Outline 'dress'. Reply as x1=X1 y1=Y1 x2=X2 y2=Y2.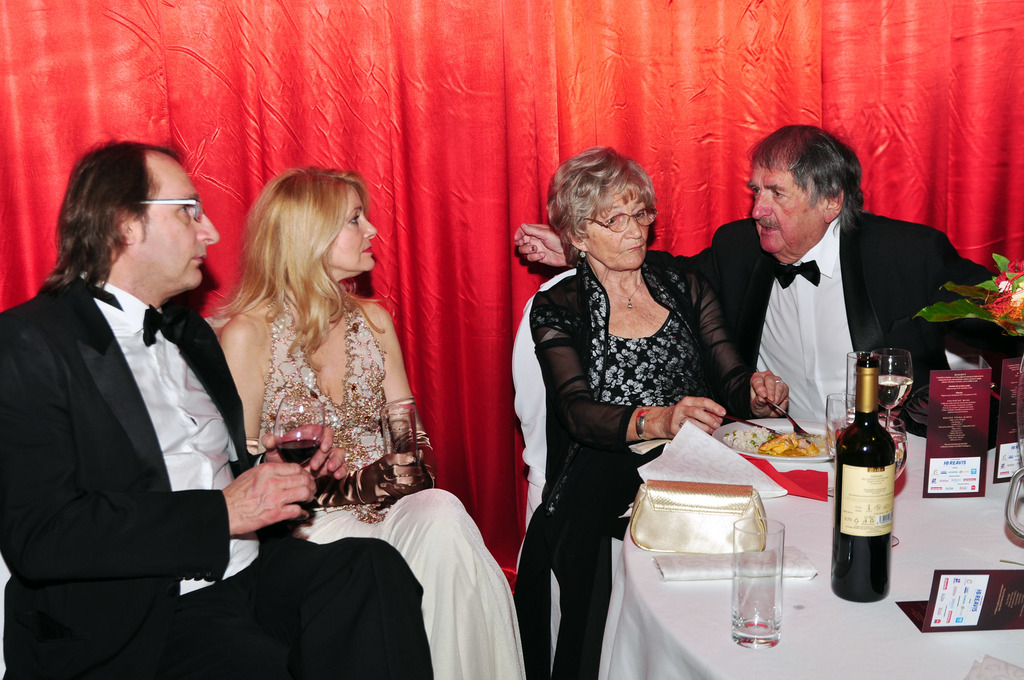
x1=196 y1=275 x2=435 y2=605.
